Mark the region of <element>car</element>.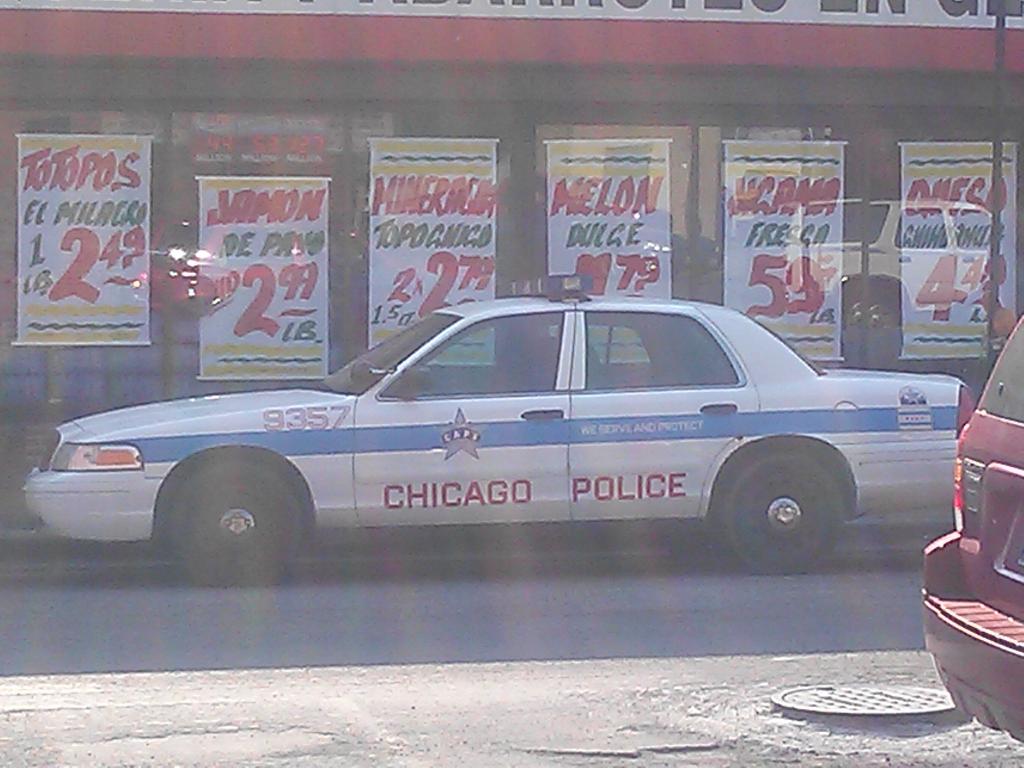
Region: detection(925, 318, 1023, 744).
